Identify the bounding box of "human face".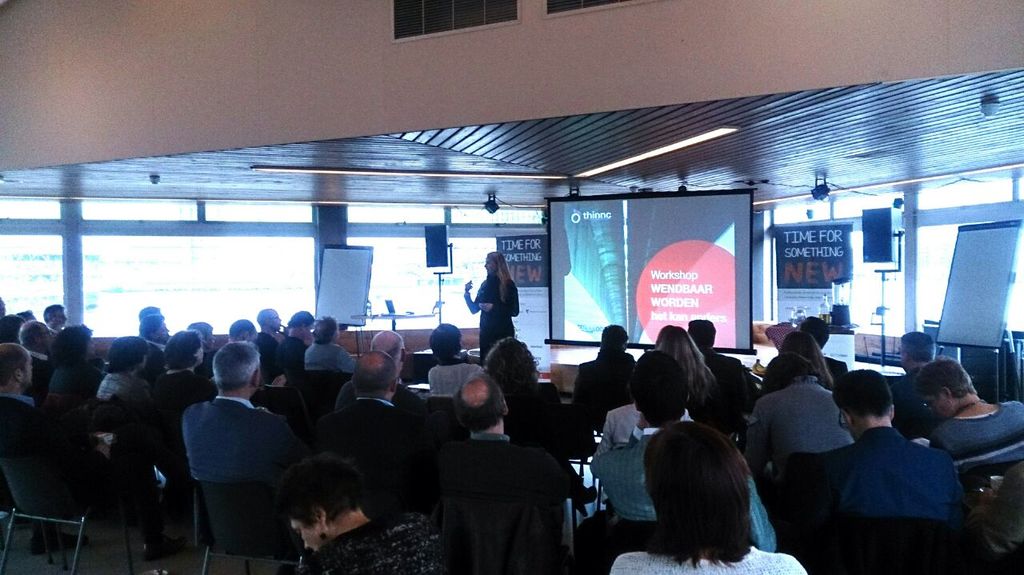
{"x1": 486, "y1": 255, "x2": 496, "y2": 273}.
